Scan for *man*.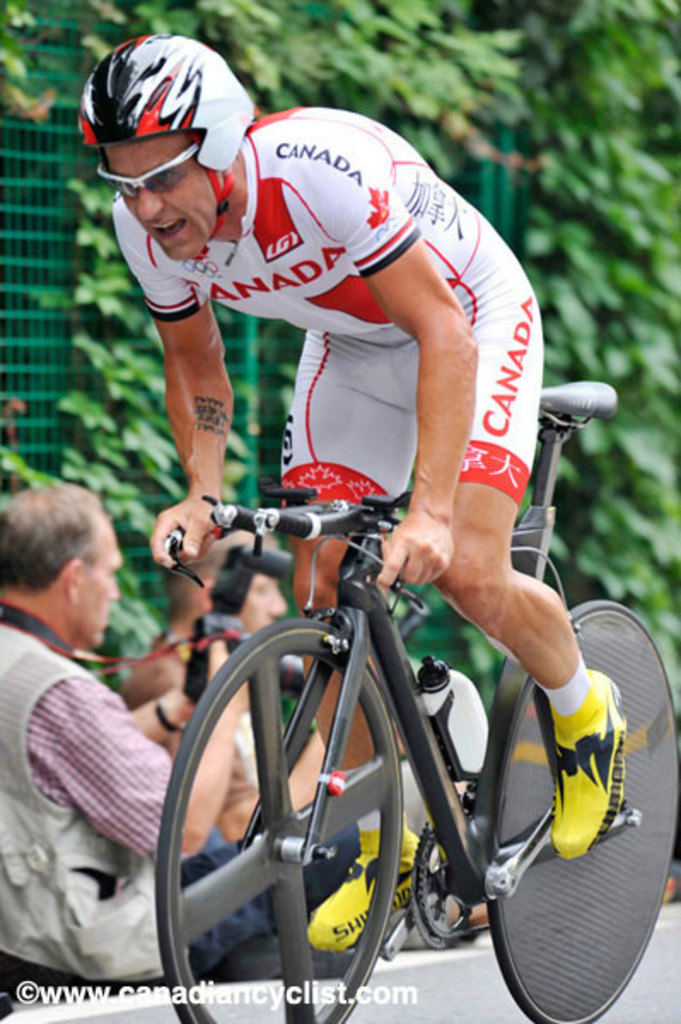
Scan result: (75,41,625,949).
